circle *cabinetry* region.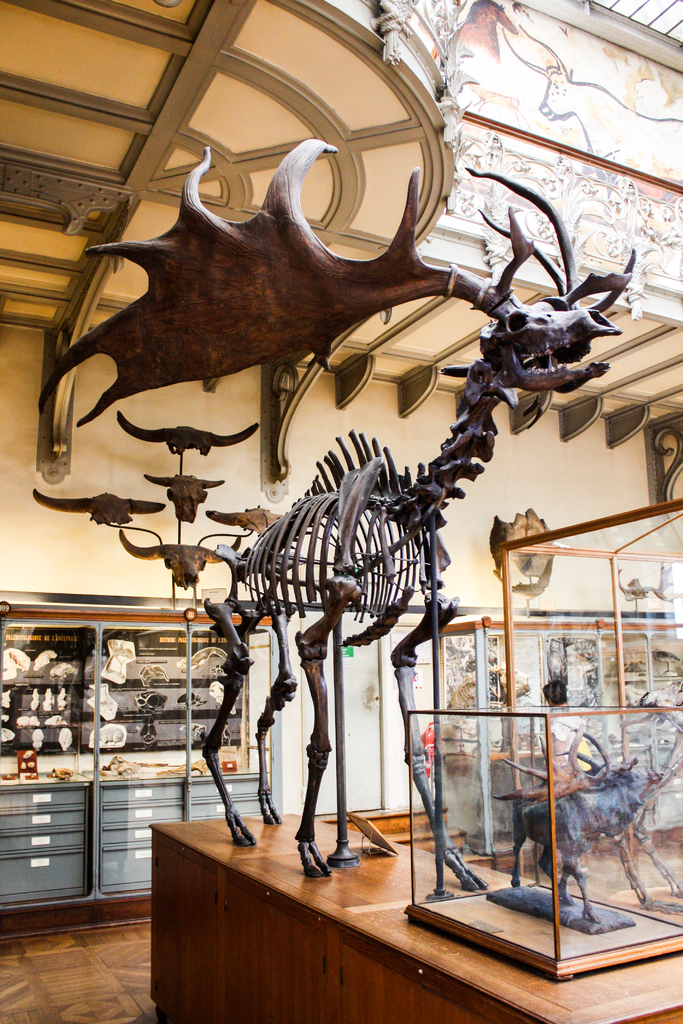
Region: region(150, 799, 682, 1023).
